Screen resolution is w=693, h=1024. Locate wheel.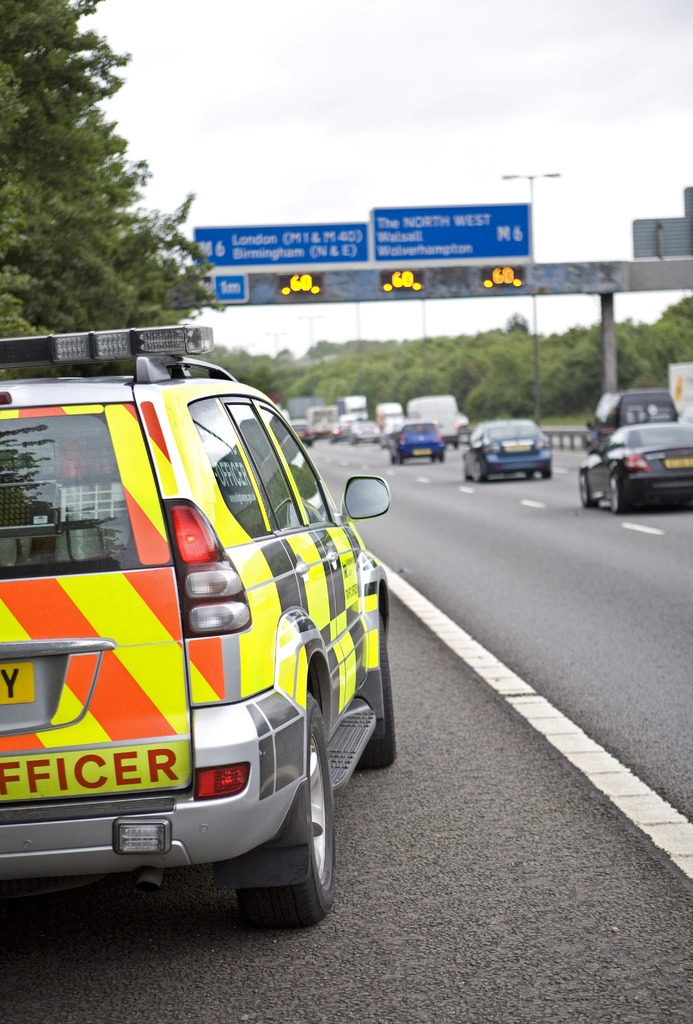
rect(437, 452, 447, 462).
